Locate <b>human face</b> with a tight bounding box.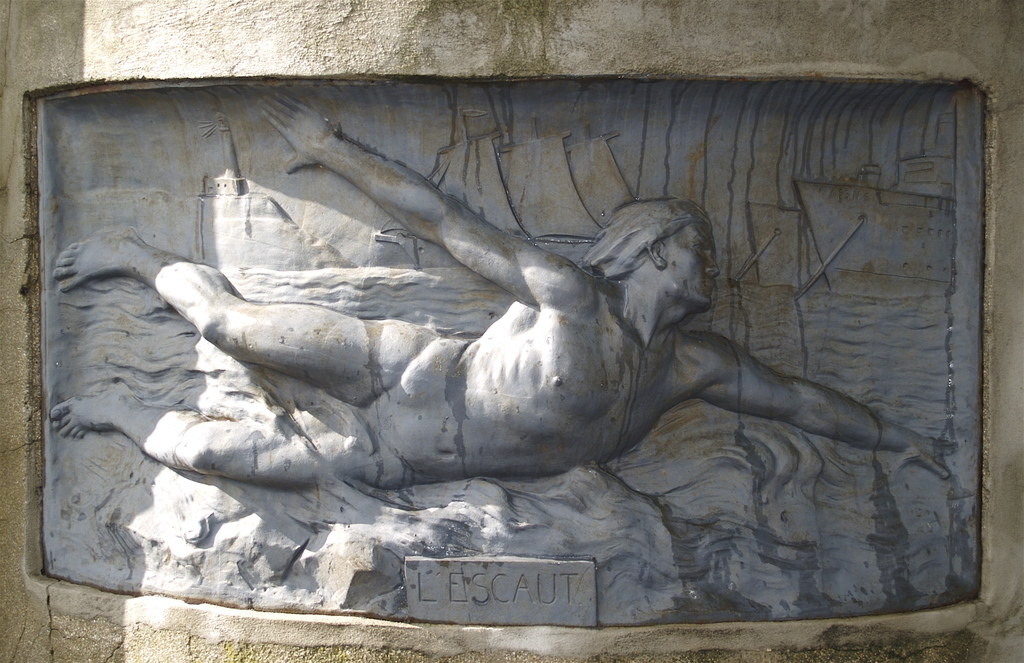
bbox=[662, 225, 721, 310].
